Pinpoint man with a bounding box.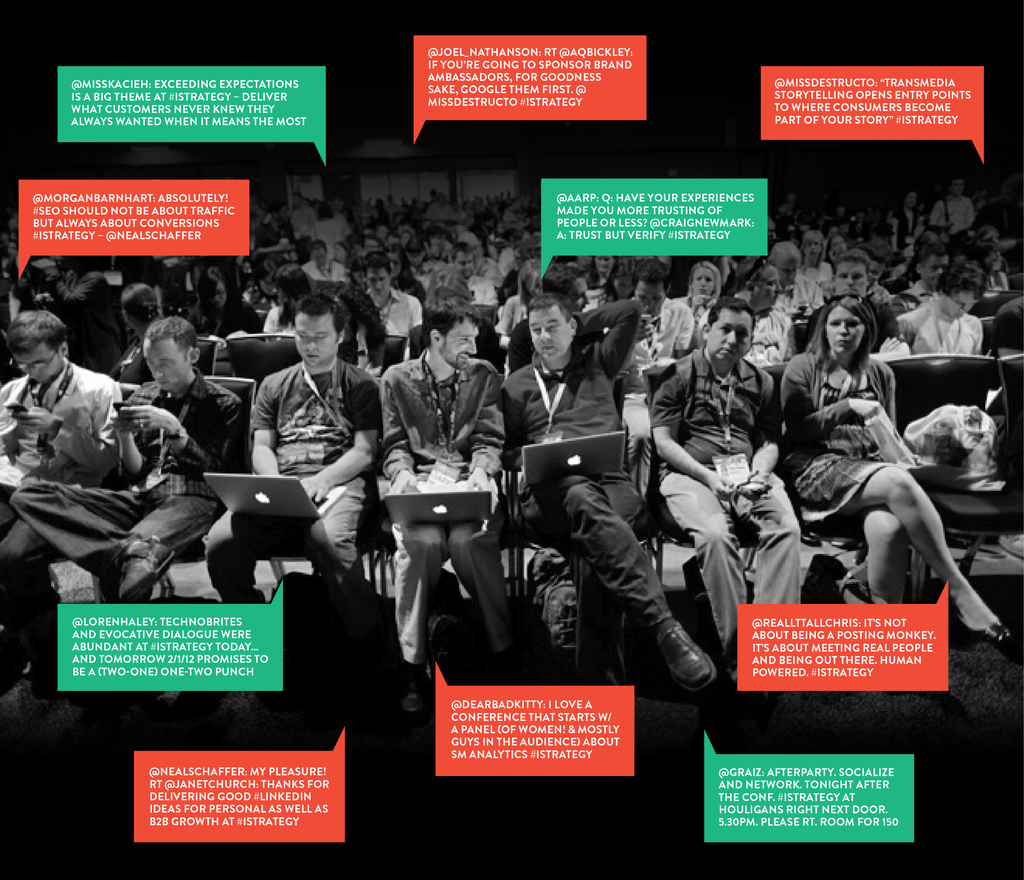
769 235 827 301.
